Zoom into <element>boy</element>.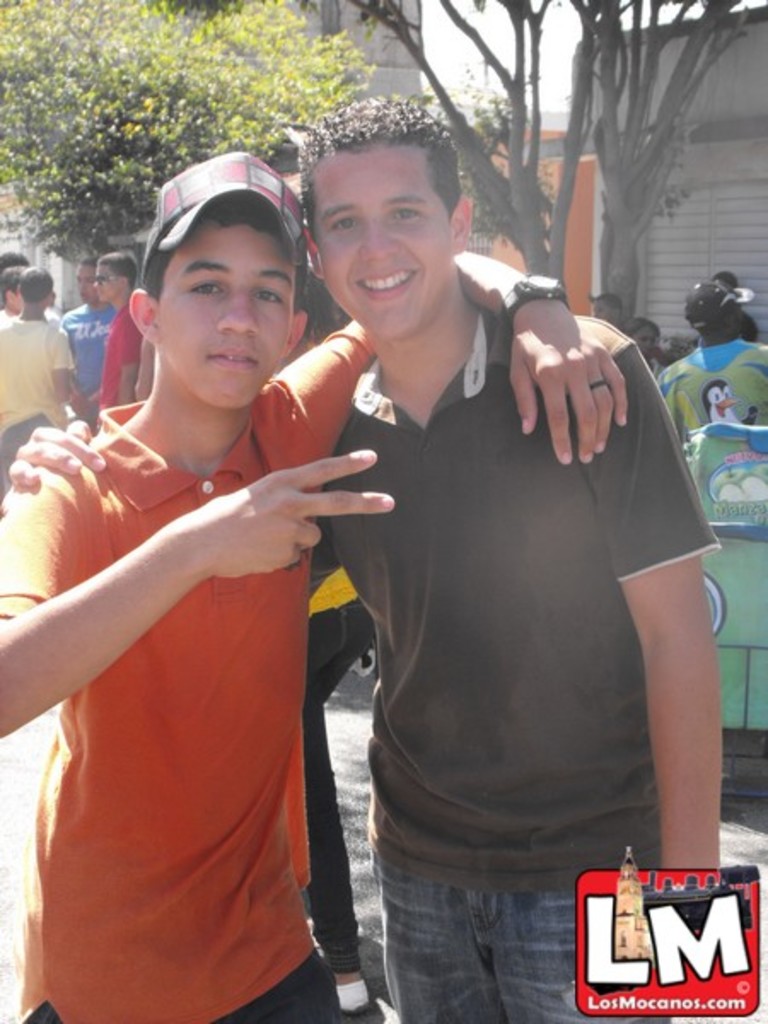
Zoom target: {"left": 0, "top": 148, "right": 626, "bottom": 1022}.
